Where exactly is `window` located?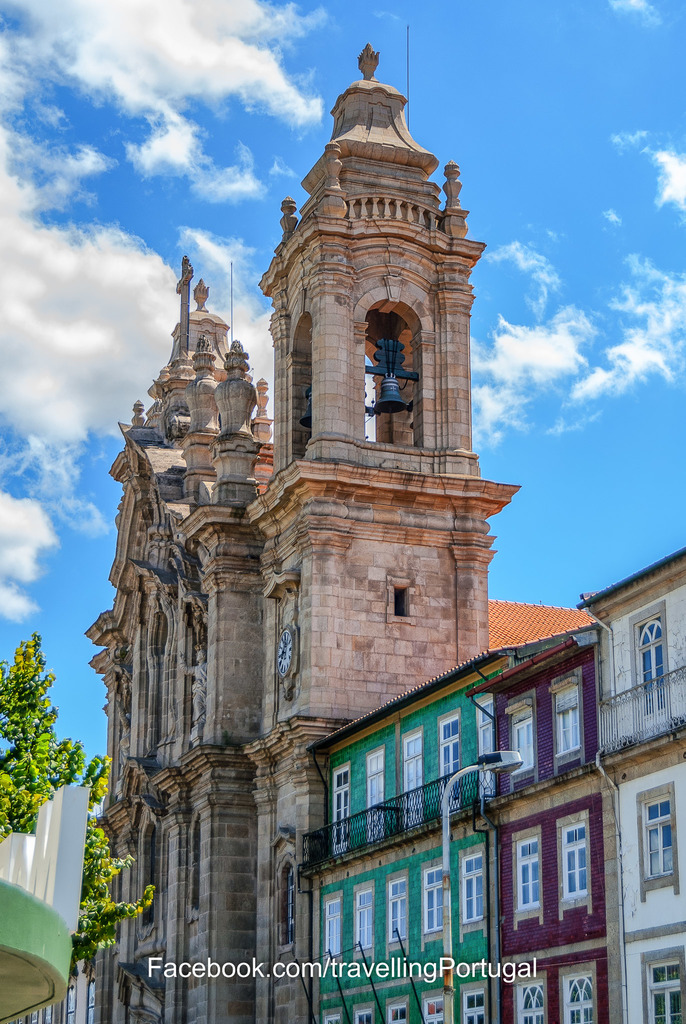
Its bounding box is [left=281, top=865, right=298, bottom=947].
